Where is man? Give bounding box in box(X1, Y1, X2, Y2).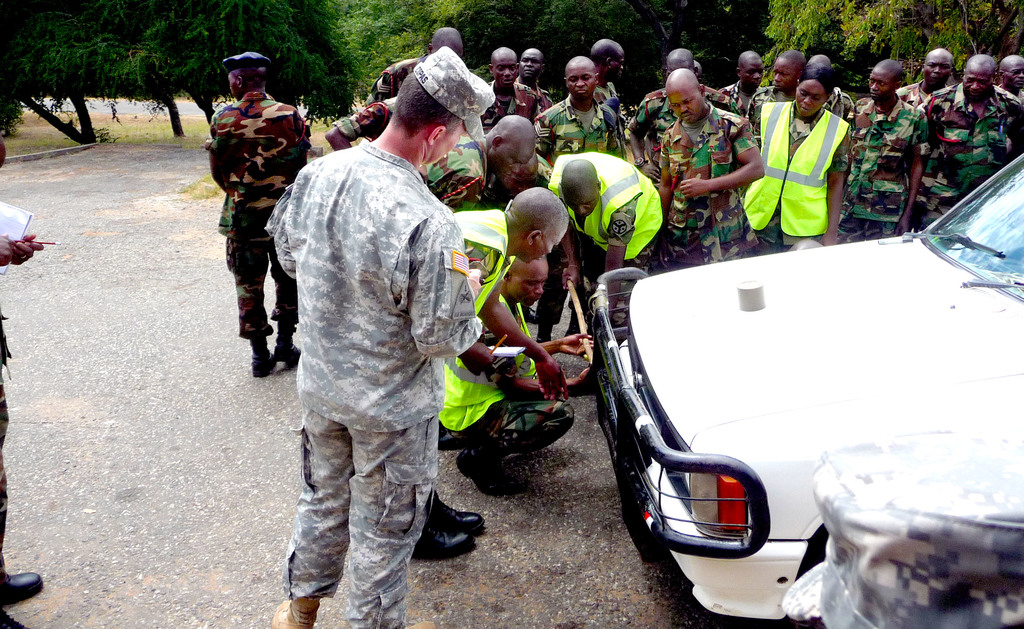
box(626, 43, 745, 187).
